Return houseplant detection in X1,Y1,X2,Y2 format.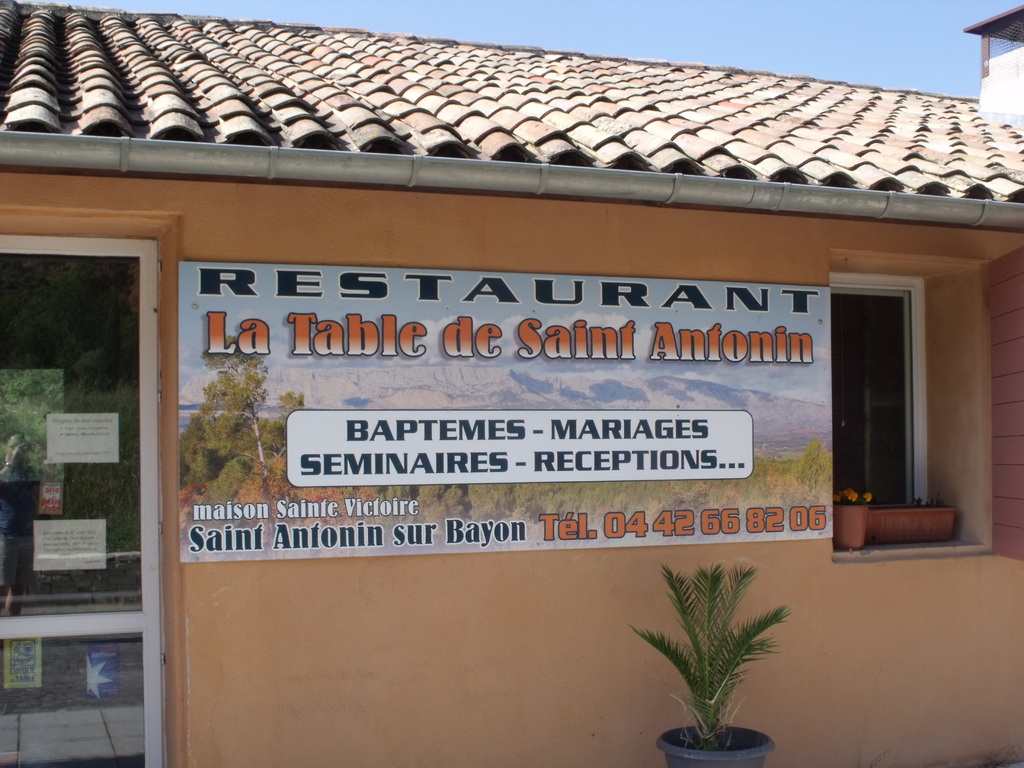
635,561,794,753.
